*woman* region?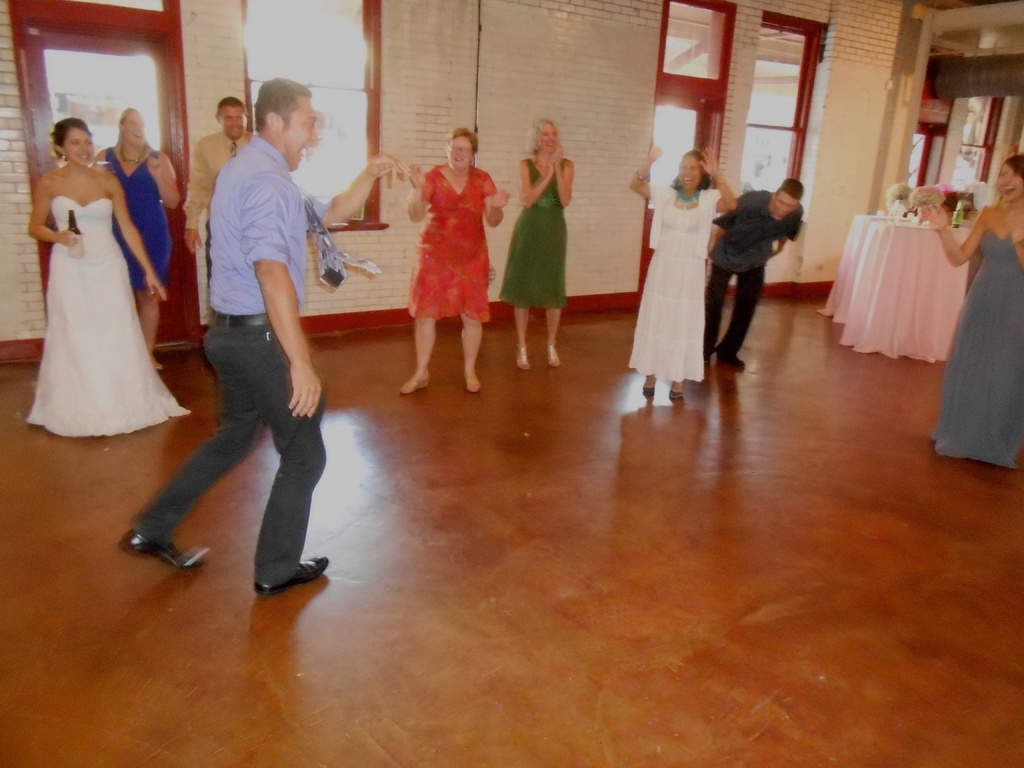
rect(500, 116, 574, 369)
